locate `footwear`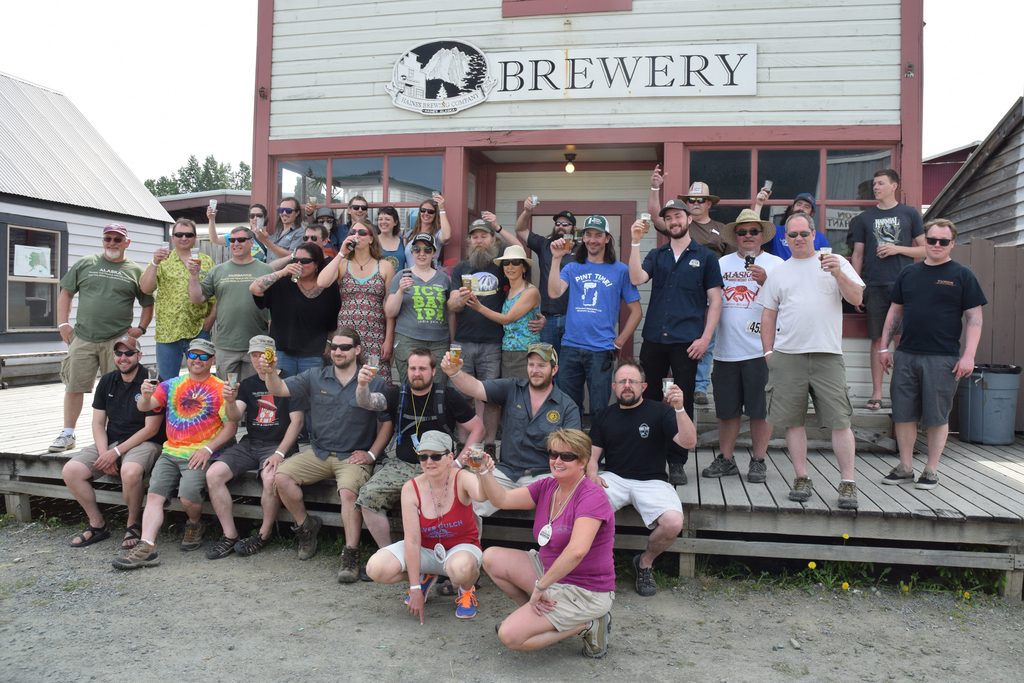
bbox=(629, 554, 660, 593)
